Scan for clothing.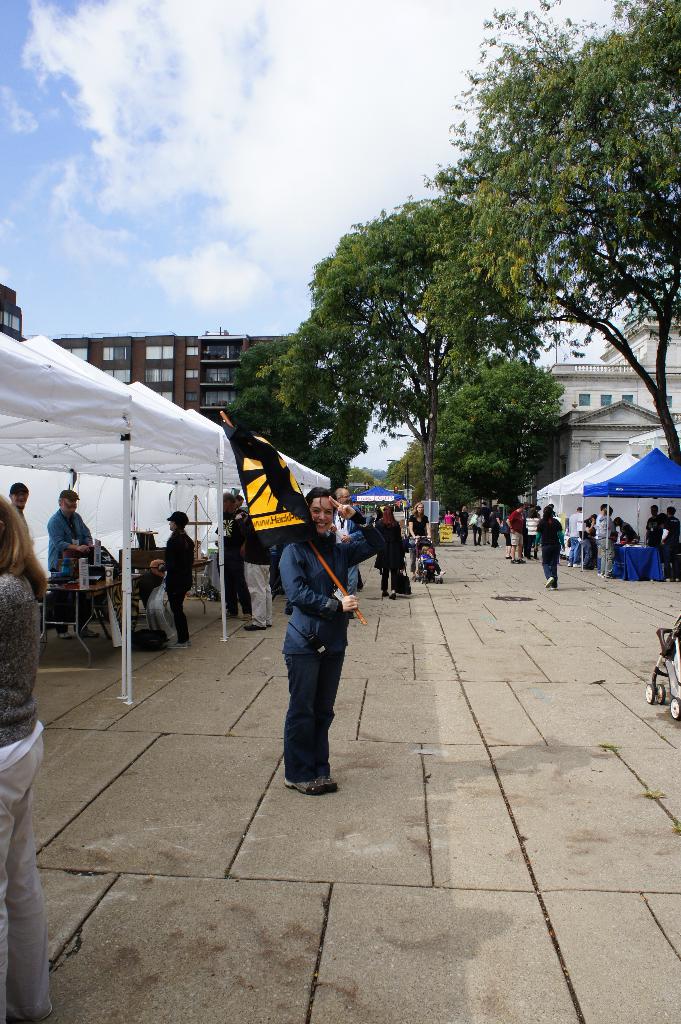
Scan result: x1=472 y1=514 x2=486 y2=540.
